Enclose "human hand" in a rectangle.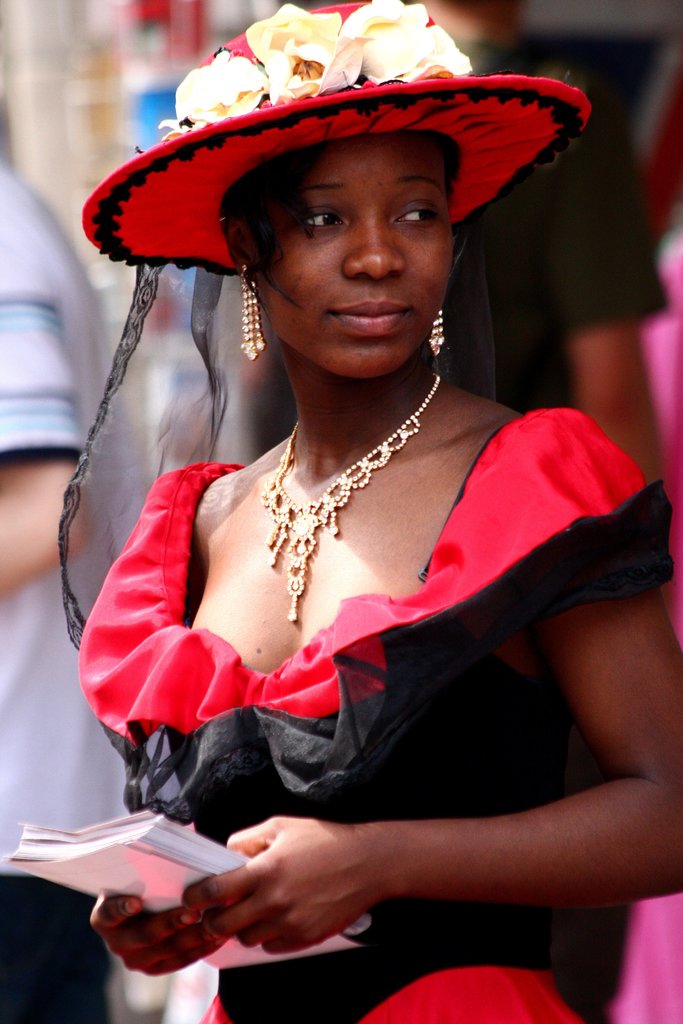
{"left": 158, "top": 813, "right": 462, "bottom": 958}.
